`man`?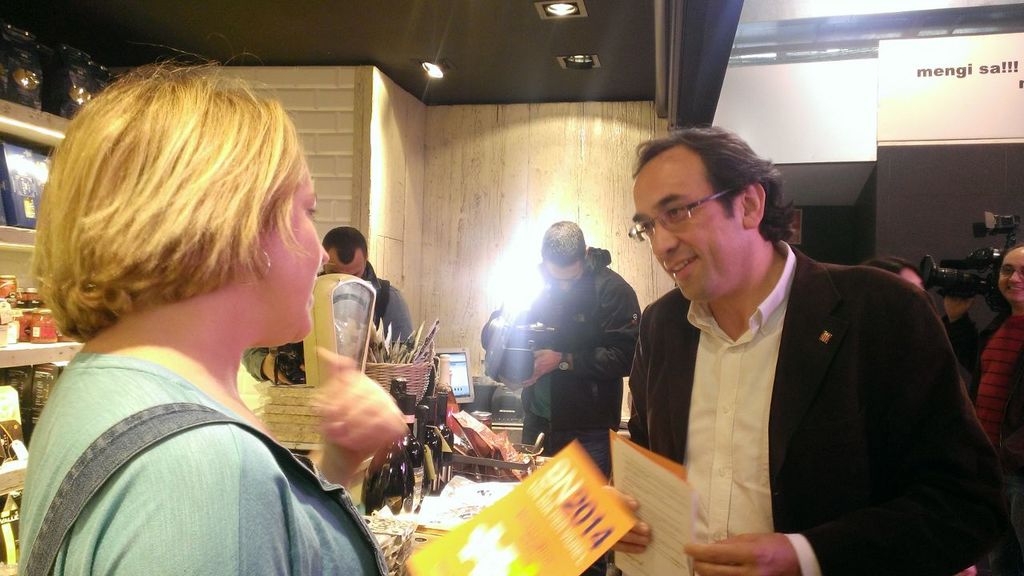
x1=476 y1=219 x2=642 y2=490
